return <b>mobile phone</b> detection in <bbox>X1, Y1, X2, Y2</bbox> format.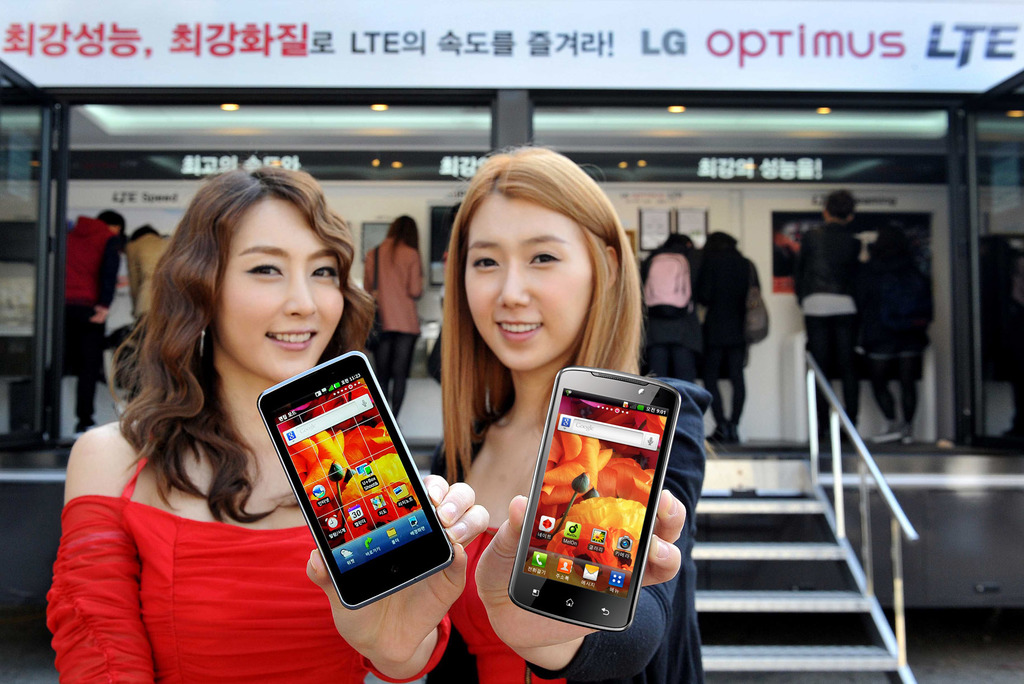
<bbox>253, 353, 458, 617</bbox>.
